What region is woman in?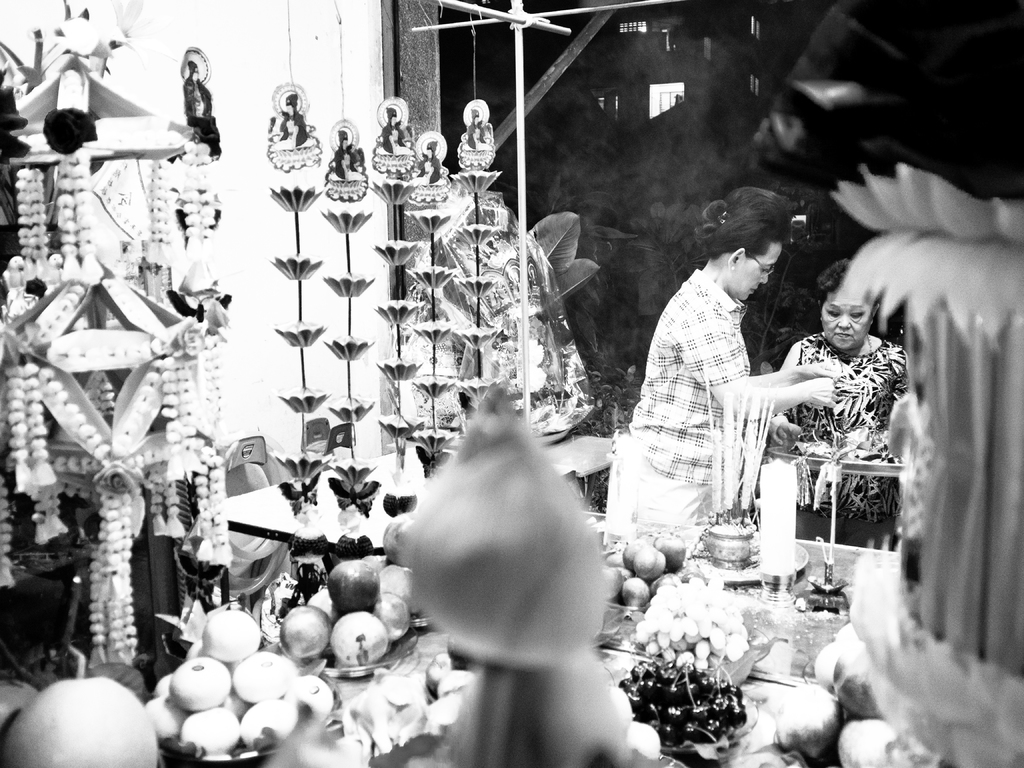
{"left": 763, "top": 252, "right": 906, "bottom": 556}.
